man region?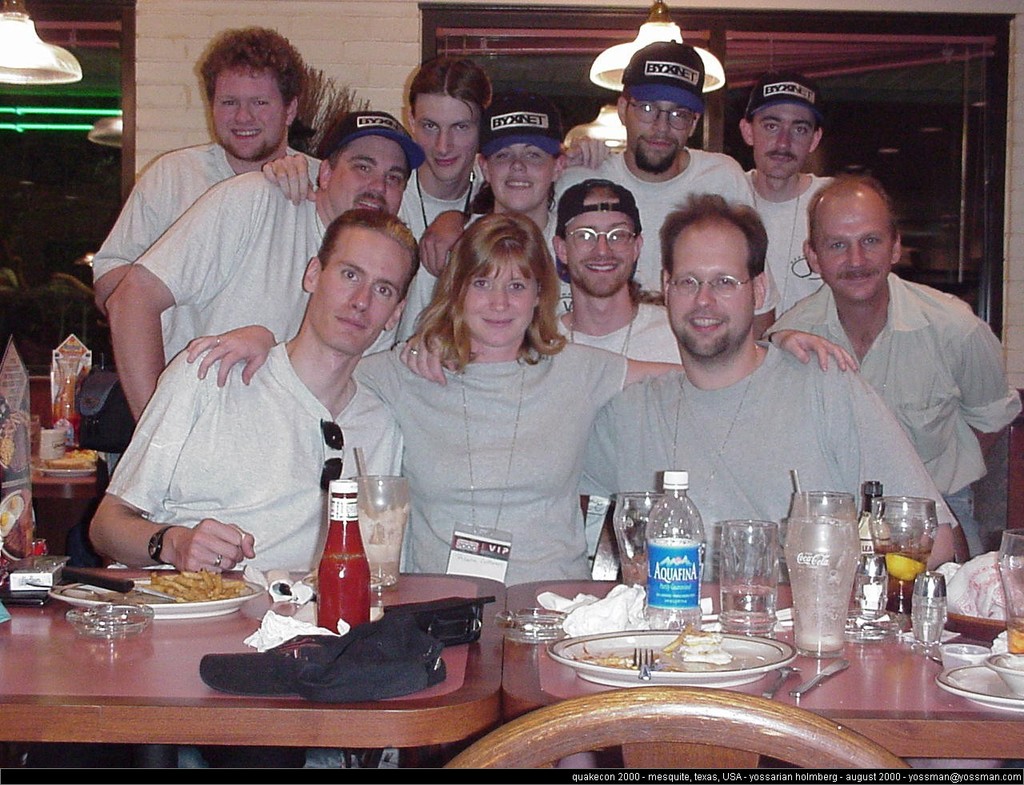
select_region(546, 40, 777, 339)
